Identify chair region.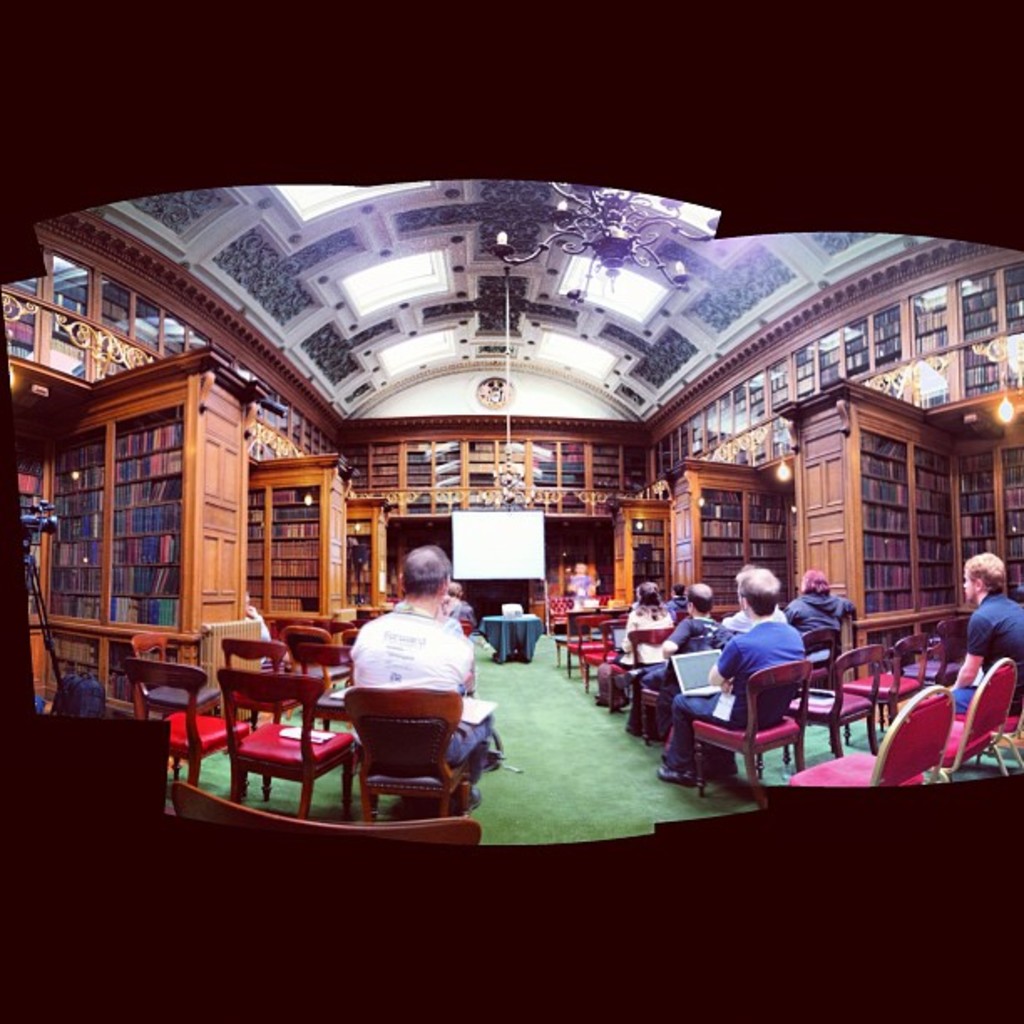
Region: bbox=[340, 679, 474, 815].
